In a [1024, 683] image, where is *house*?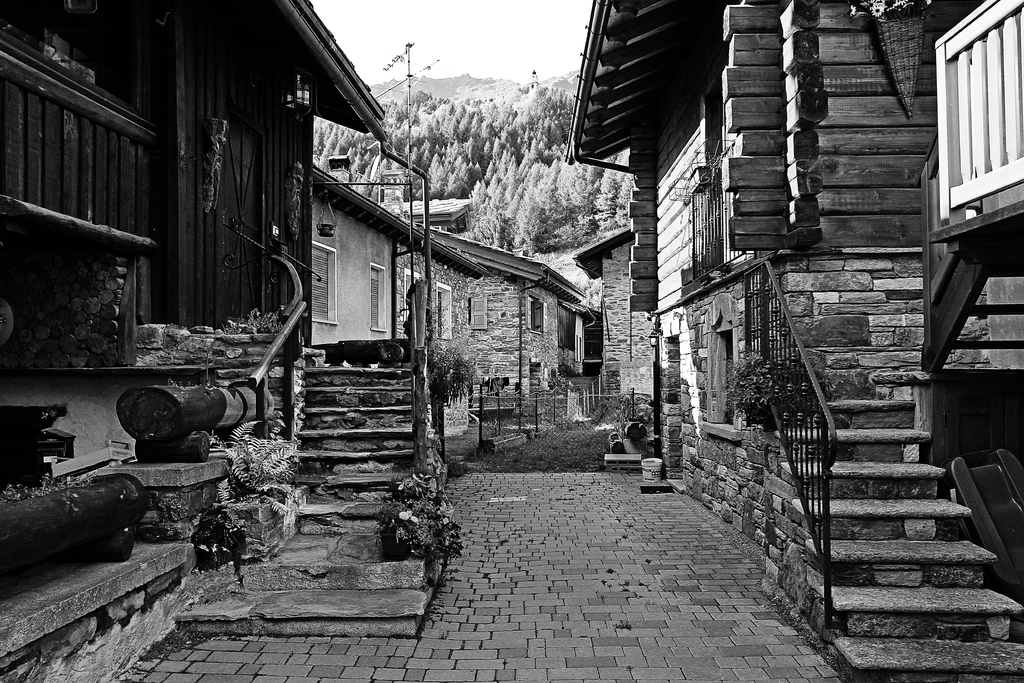
<box>563,0,1023,682</box>.
